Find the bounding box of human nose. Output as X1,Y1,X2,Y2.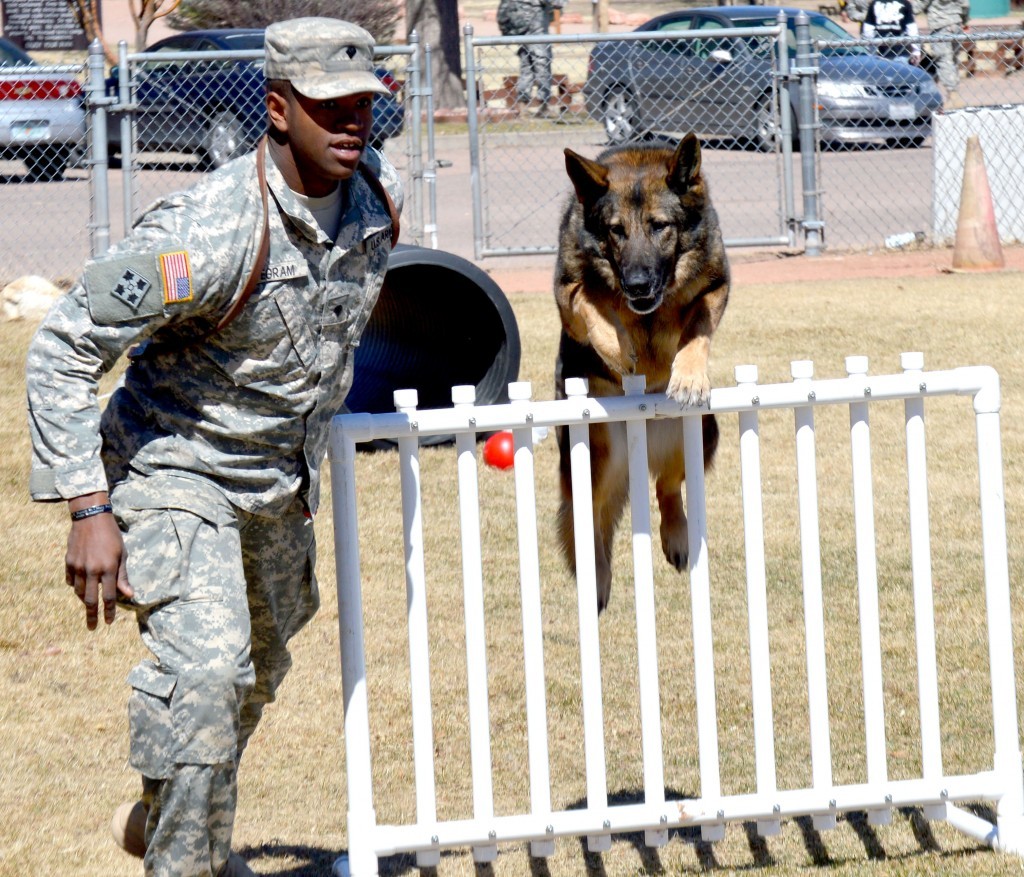
344,117,366,135.
